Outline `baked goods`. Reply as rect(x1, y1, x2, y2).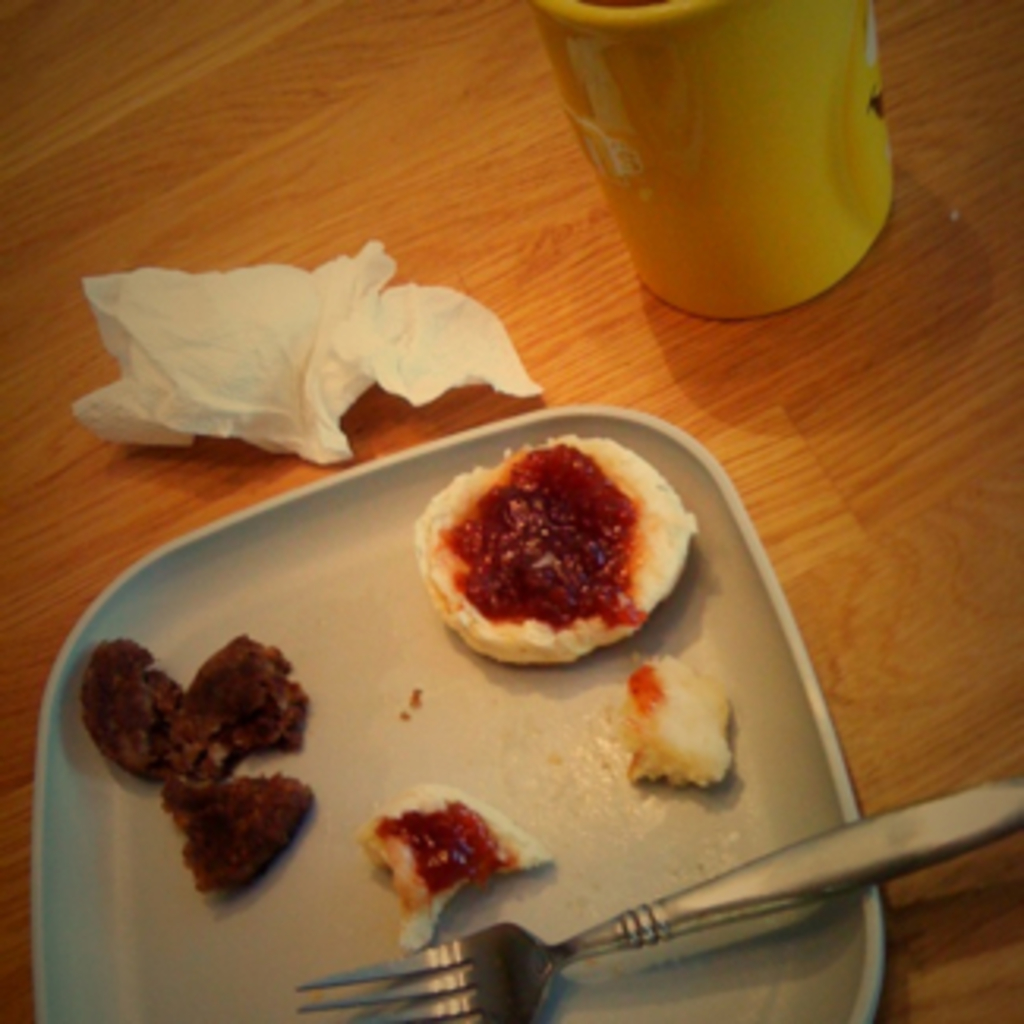
rect(372, 791, 555, 942).
